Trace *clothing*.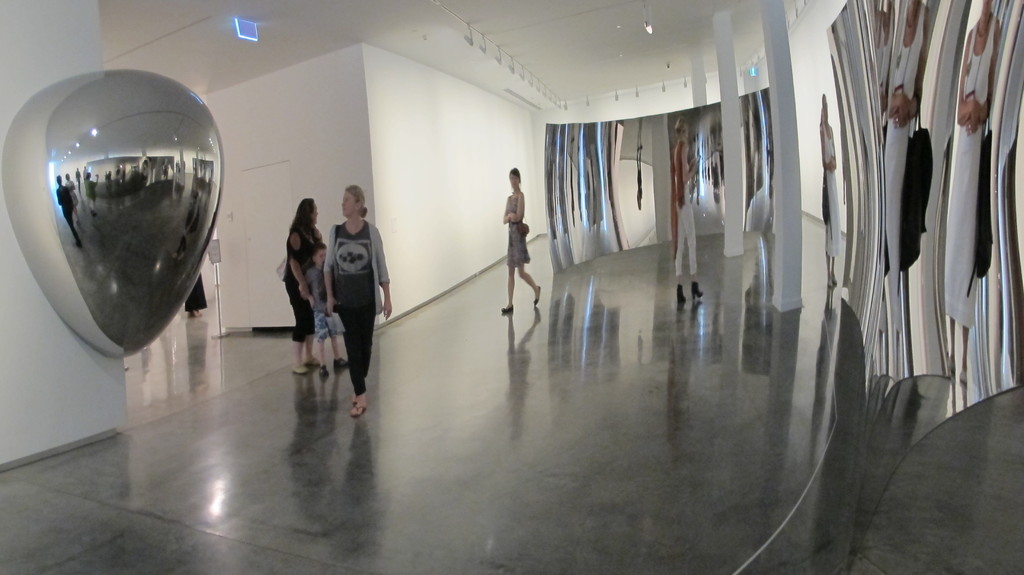
Traced to 817,120,844,260.
